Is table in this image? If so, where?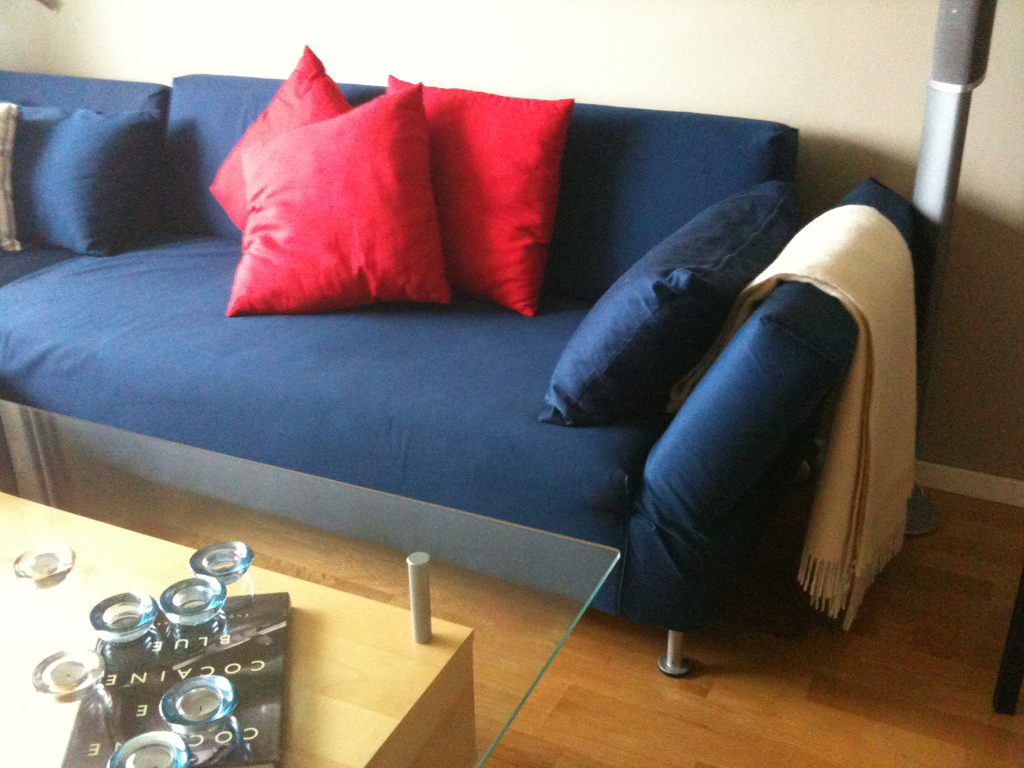
Yes, at {"left": 0, "top": 395, "right": 615, "bottom": 767}.
